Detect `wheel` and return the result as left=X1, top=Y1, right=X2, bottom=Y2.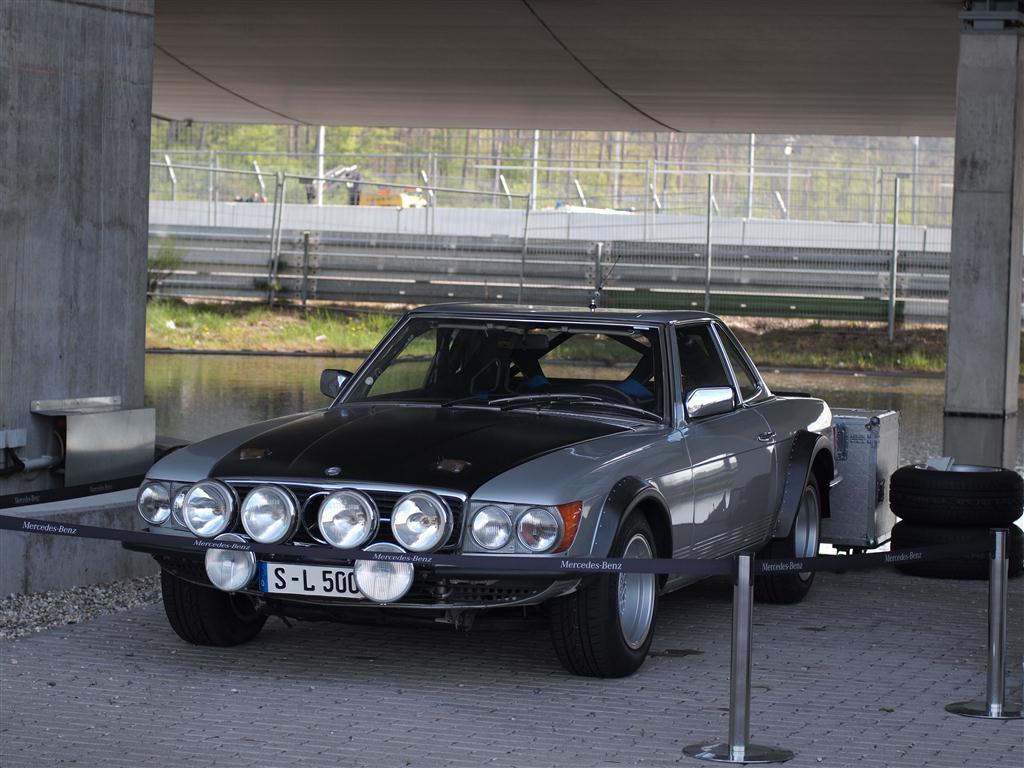
left=159, top=573, right=262, bottom=645.
